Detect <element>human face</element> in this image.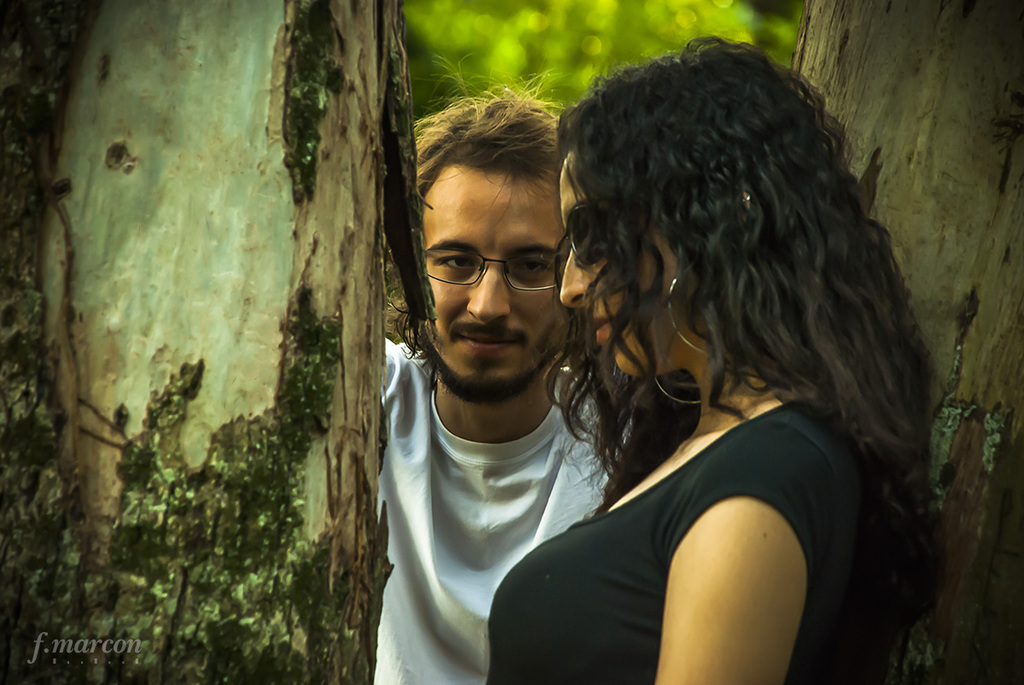
Detection: (left=557, top=149, right=703, bottom=387).
